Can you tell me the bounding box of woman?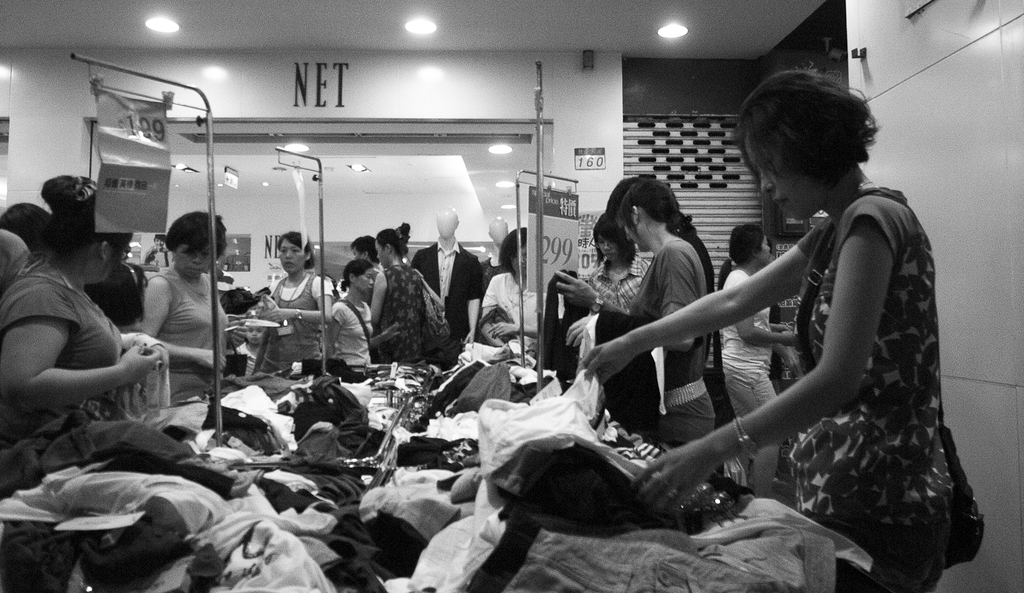
pyautogui.locateOnScreen(333, 258, 372, 377).
